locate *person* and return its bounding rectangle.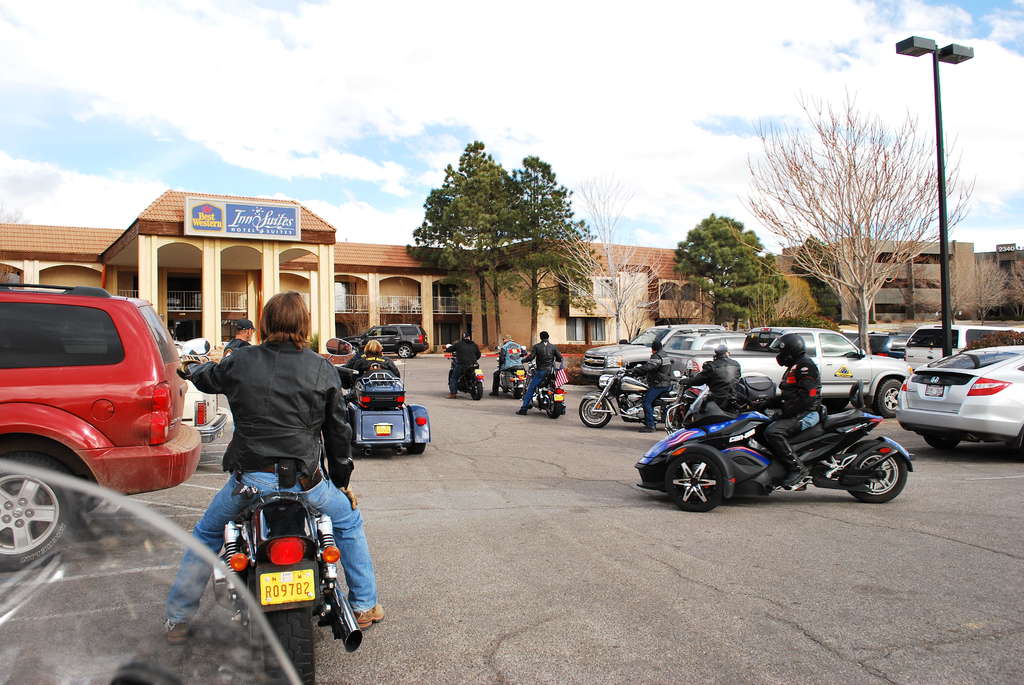
(left=162, top=287, right=388, bottom=634).
